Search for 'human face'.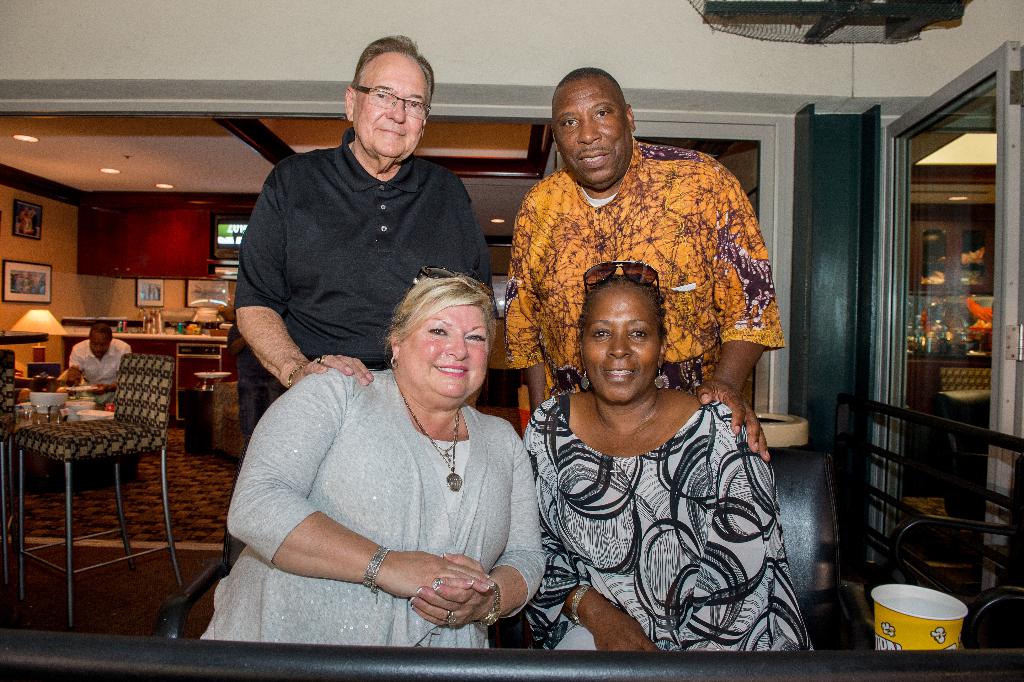
Found at <box>581,283,662,404</box>.
